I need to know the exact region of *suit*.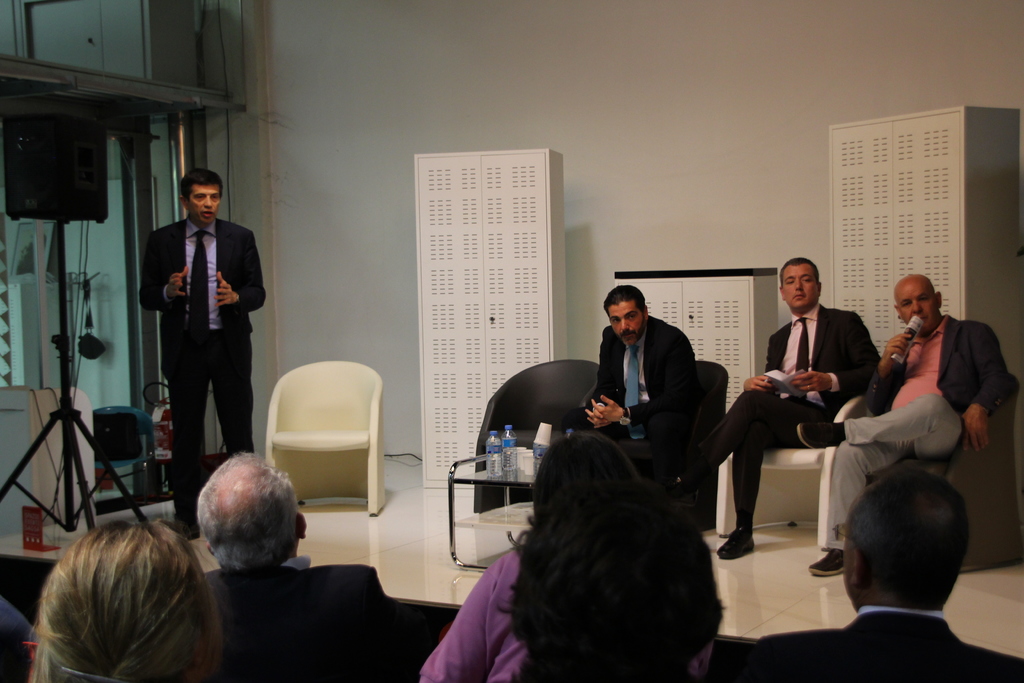
Region: 142:180:257:498.
